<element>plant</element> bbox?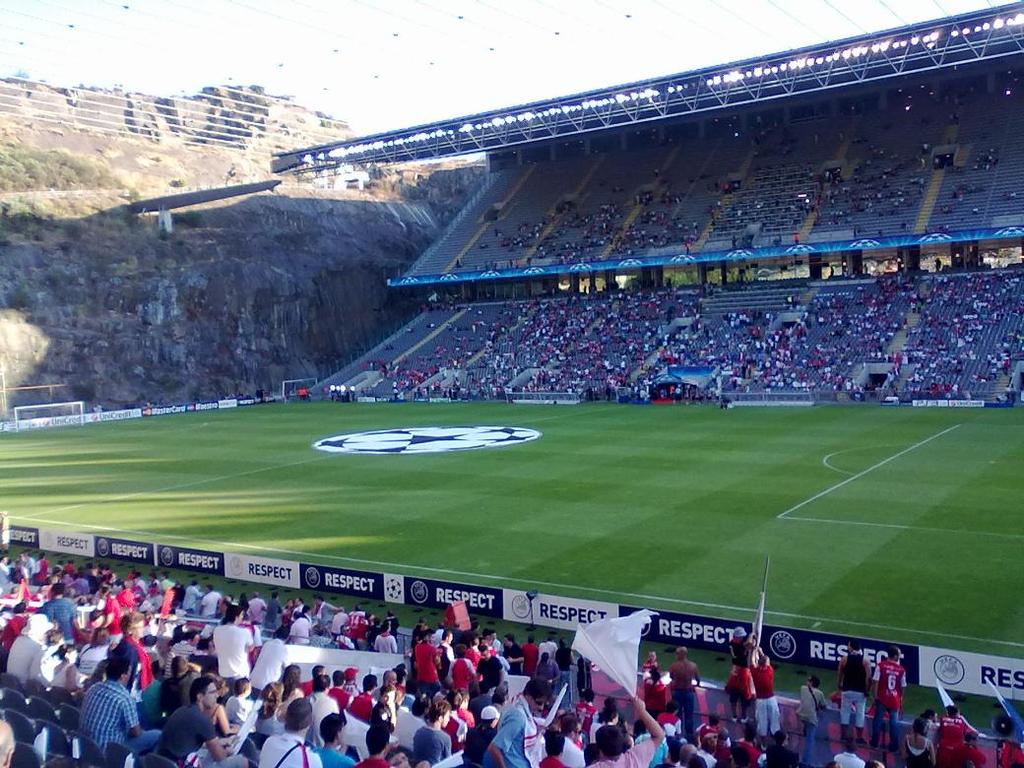
(x1=171, y1=174, x2=186, y2=188)
